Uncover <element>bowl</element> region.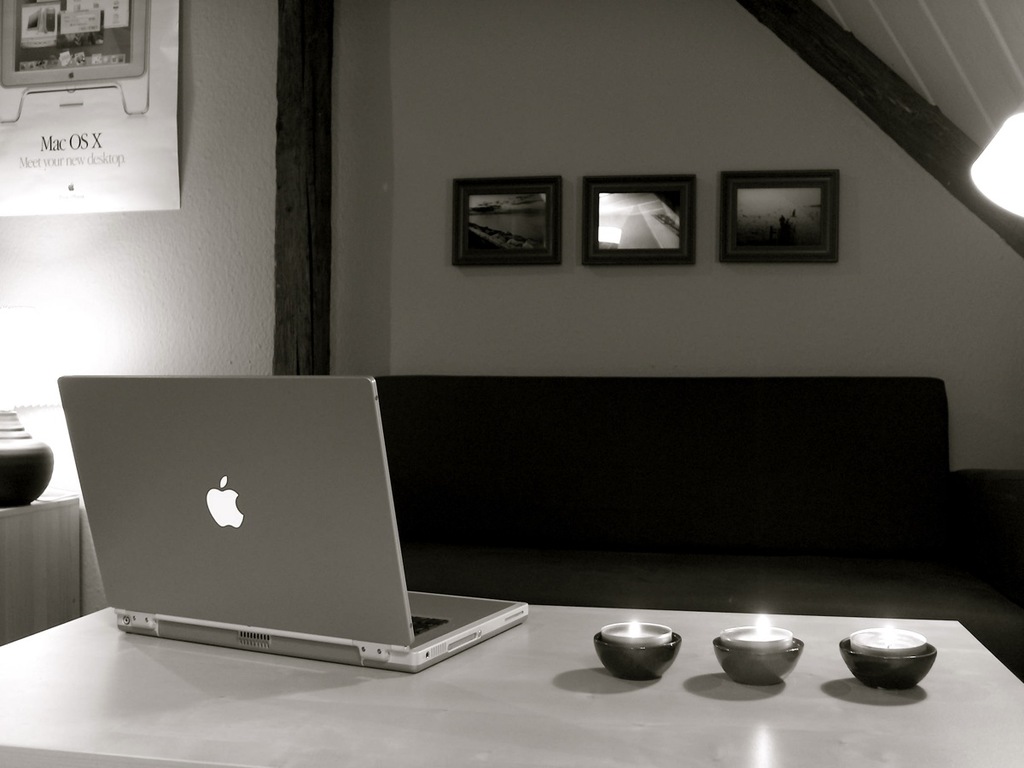
Uncovered: (842,638,934,694).
